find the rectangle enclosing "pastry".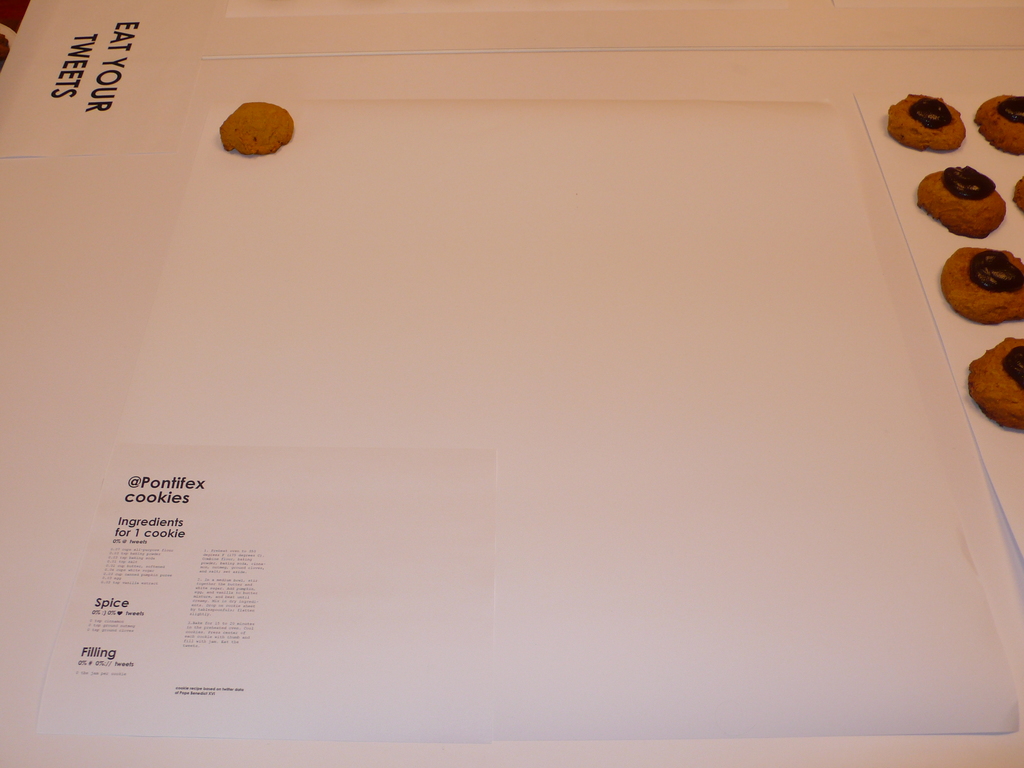
select_region(909, 147, 1007, 239).
